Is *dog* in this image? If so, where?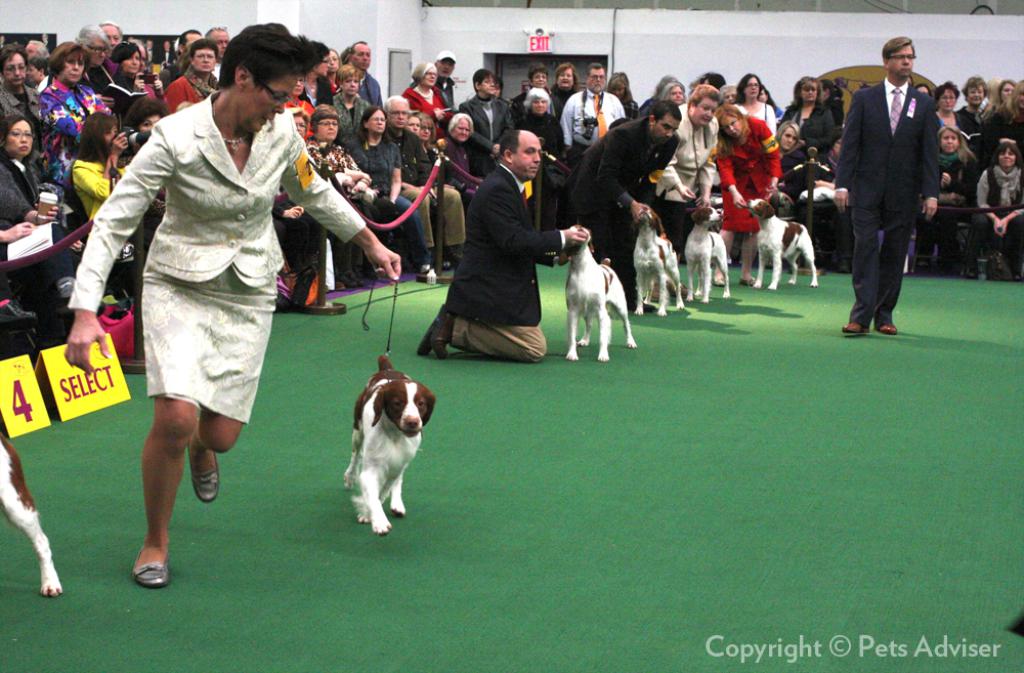
Yes, at pyautogui.locateOnScreen(557, 225, 637, 361).
